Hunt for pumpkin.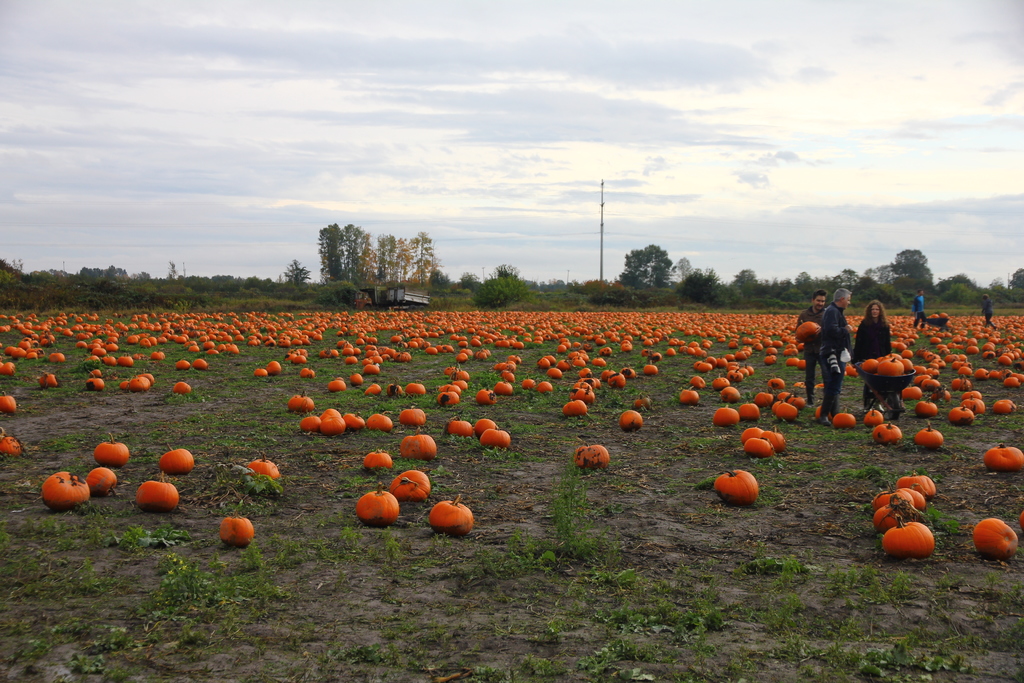
Hunted down at Rect(777, 390, 795, 402).
